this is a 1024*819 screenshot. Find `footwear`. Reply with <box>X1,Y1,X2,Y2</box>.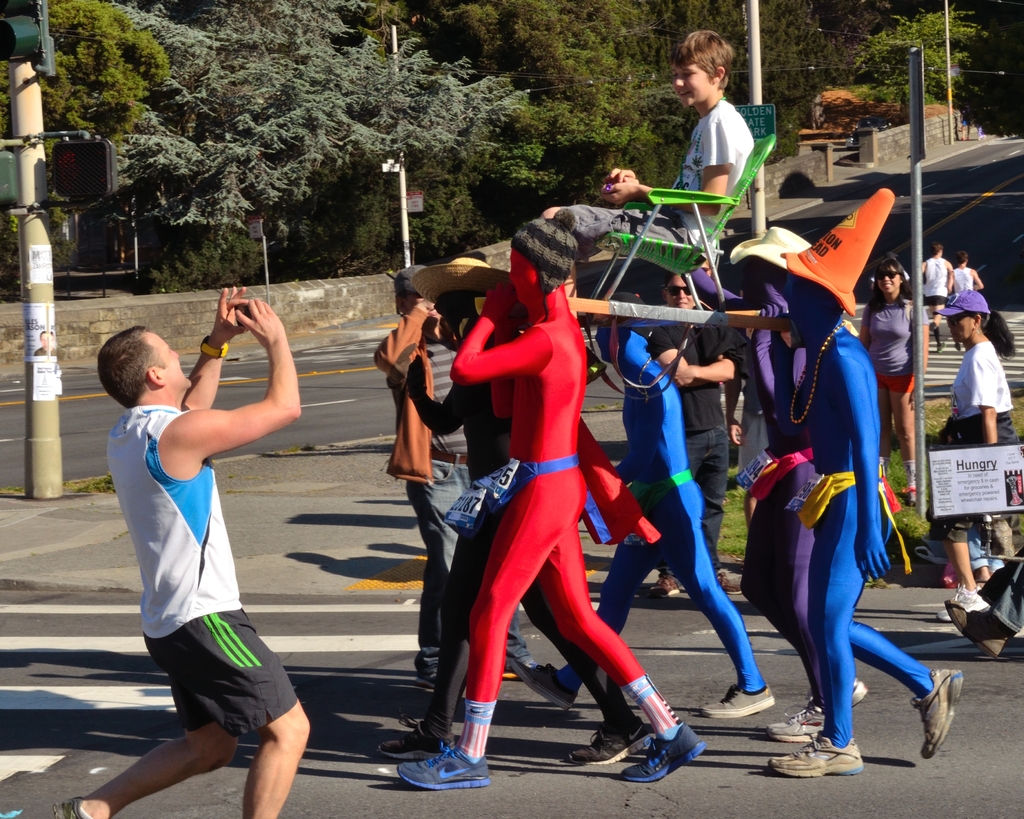
<box>936,341,944,351</box>.
